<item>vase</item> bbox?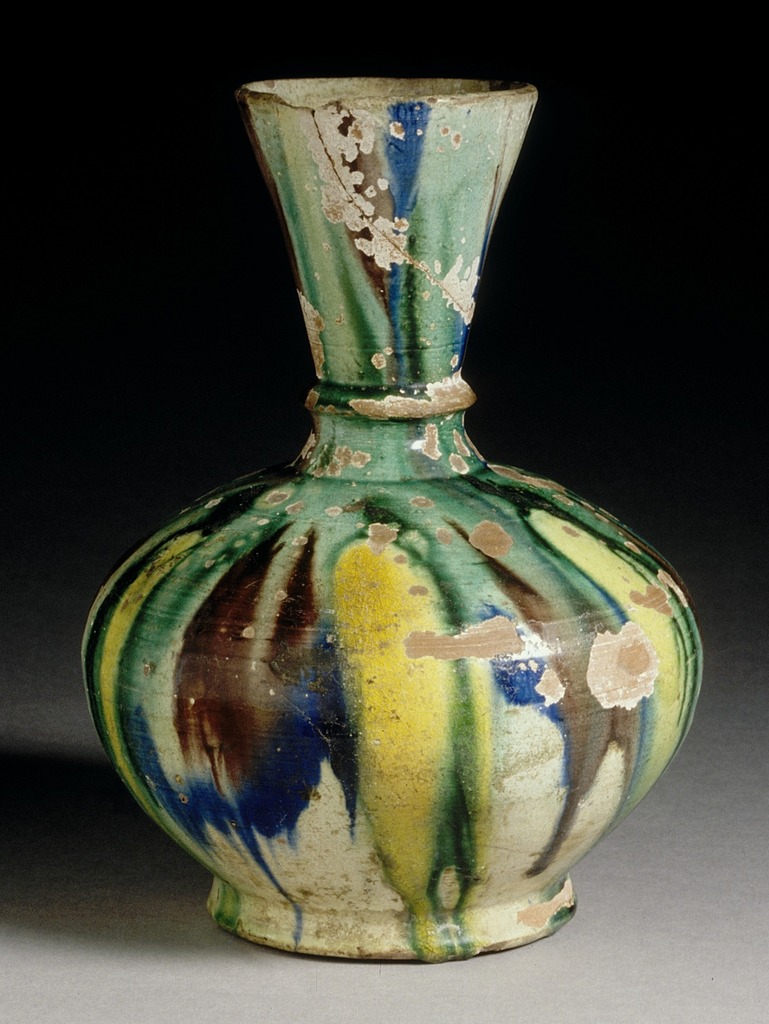
l=81, t=76, r=704, b=966
